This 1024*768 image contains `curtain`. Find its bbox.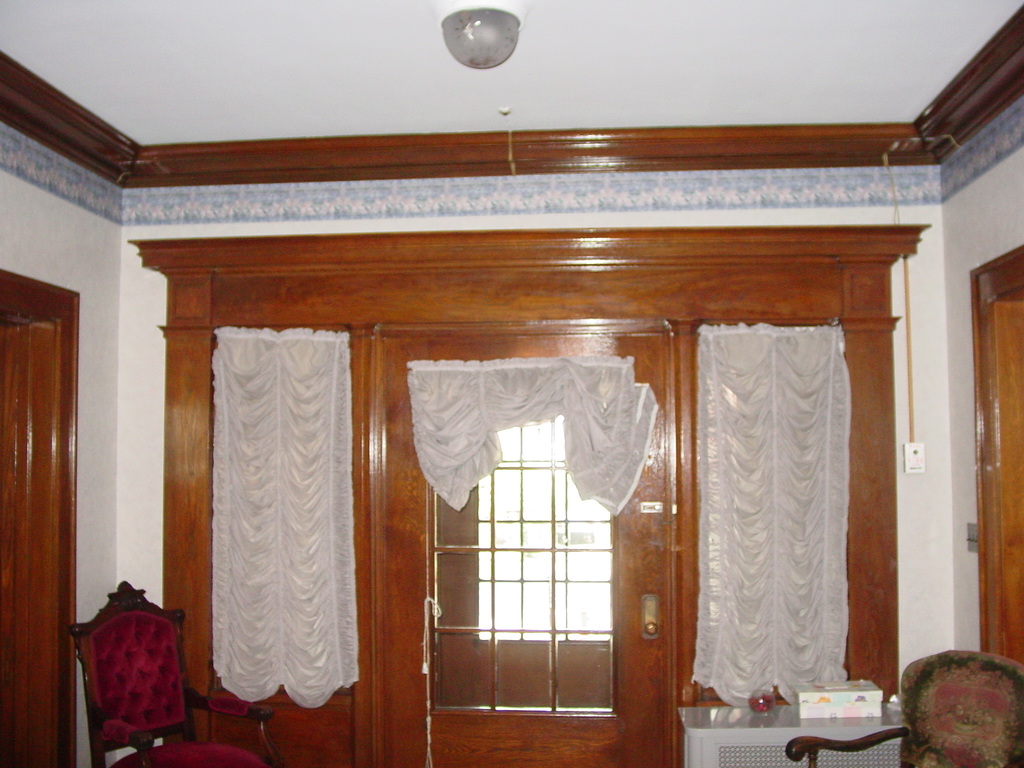
696,324,851,708.
